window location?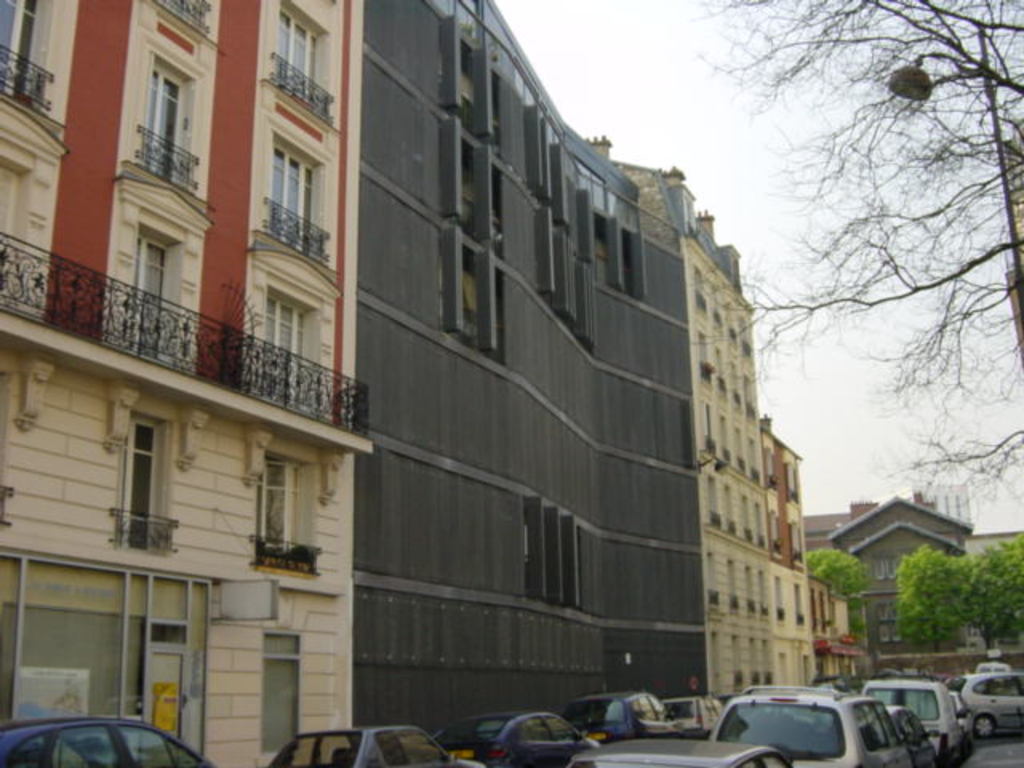
<box>515,714,560,739</box>
